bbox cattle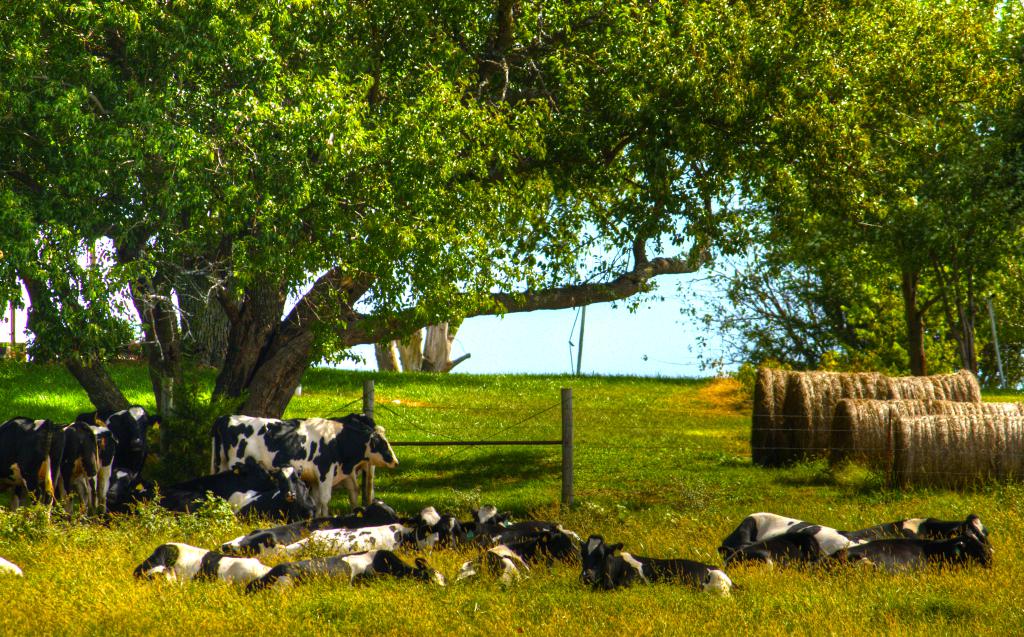
[left=396, top=505, right=441, bottom=547]
